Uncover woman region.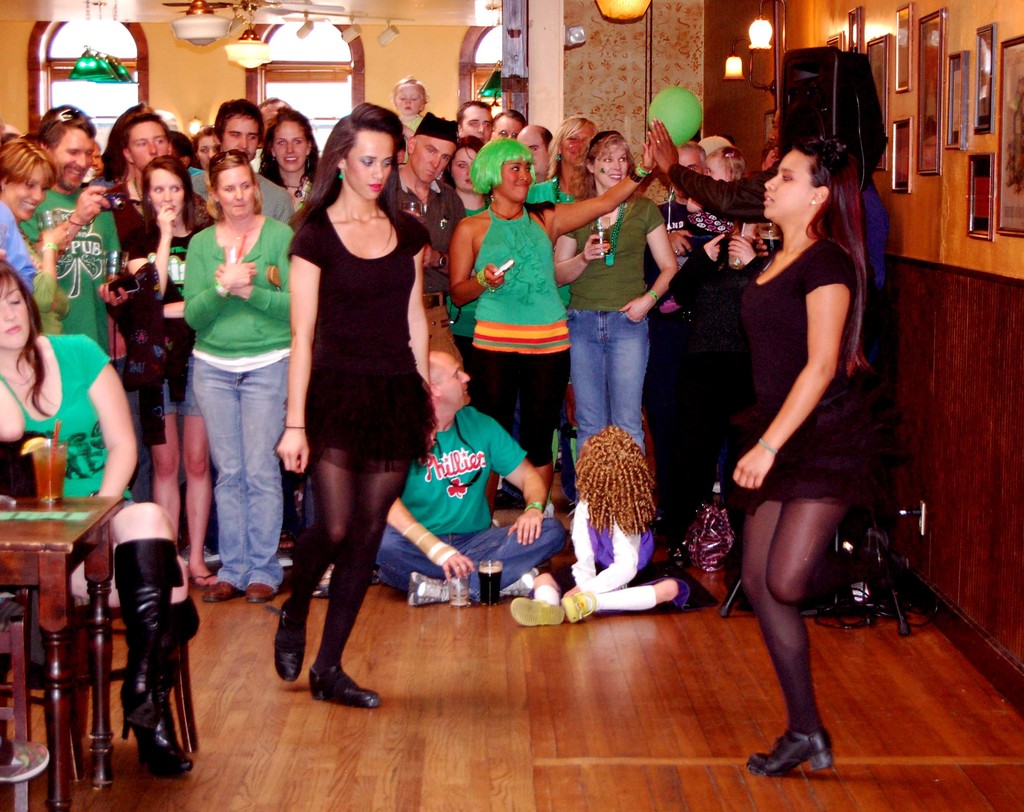
Uncovered: detection(0, 259, 197, 784).
